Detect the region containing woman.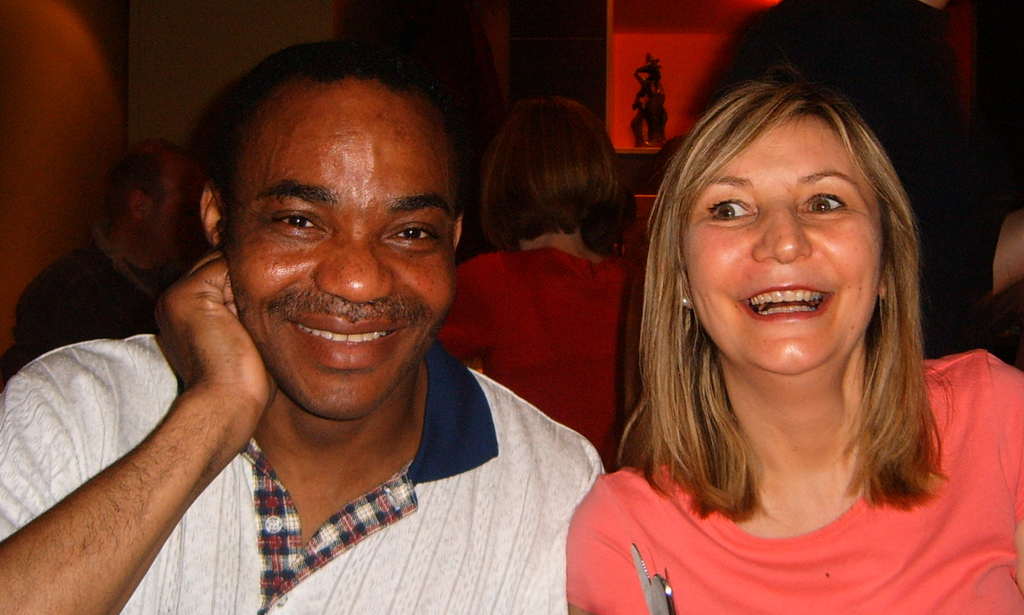
x1=580 y1=33 x2=999 y2=614.
